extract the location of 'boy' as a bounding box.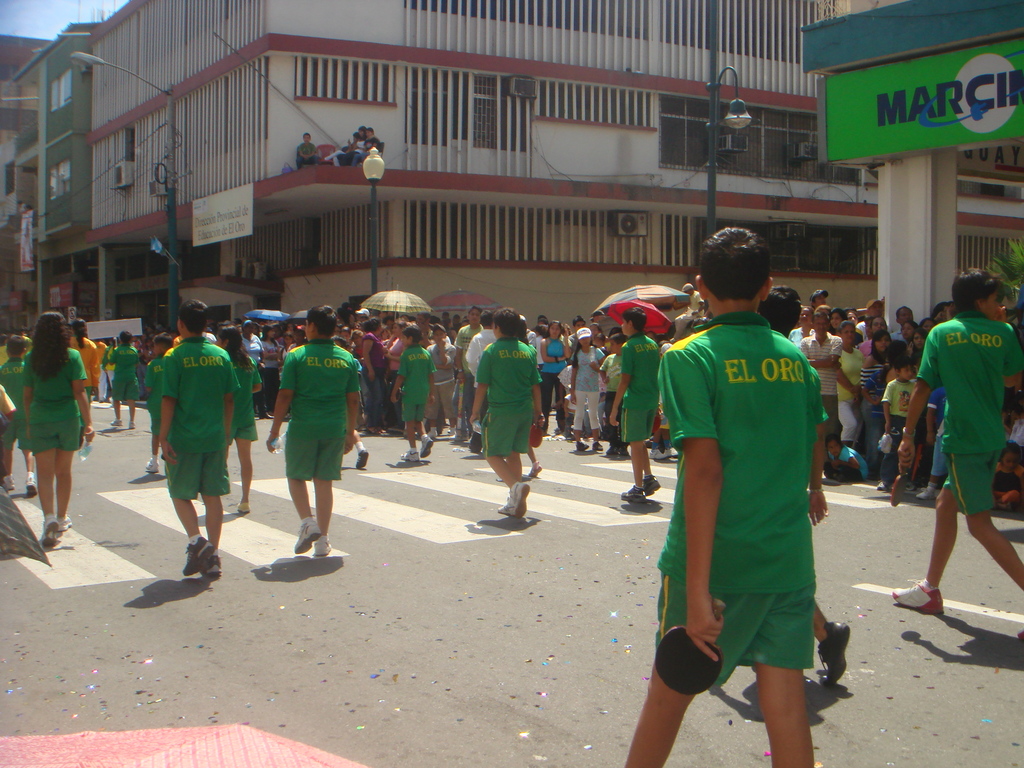
(0, 335, 40, 497).
